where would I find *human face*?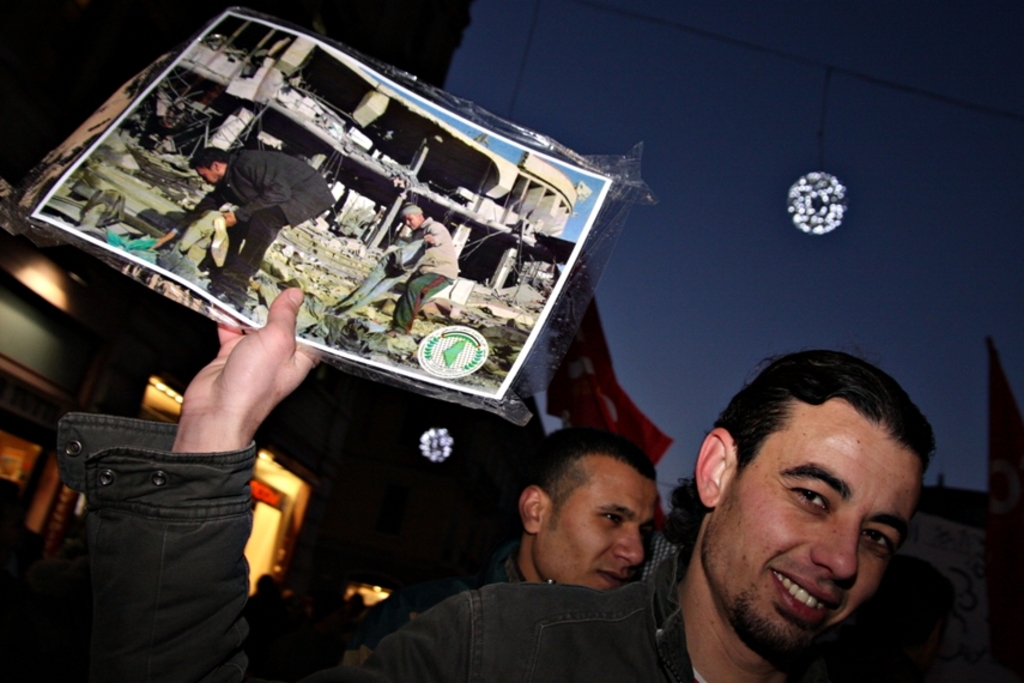
At l=194, t=167, r=219, b=187.
